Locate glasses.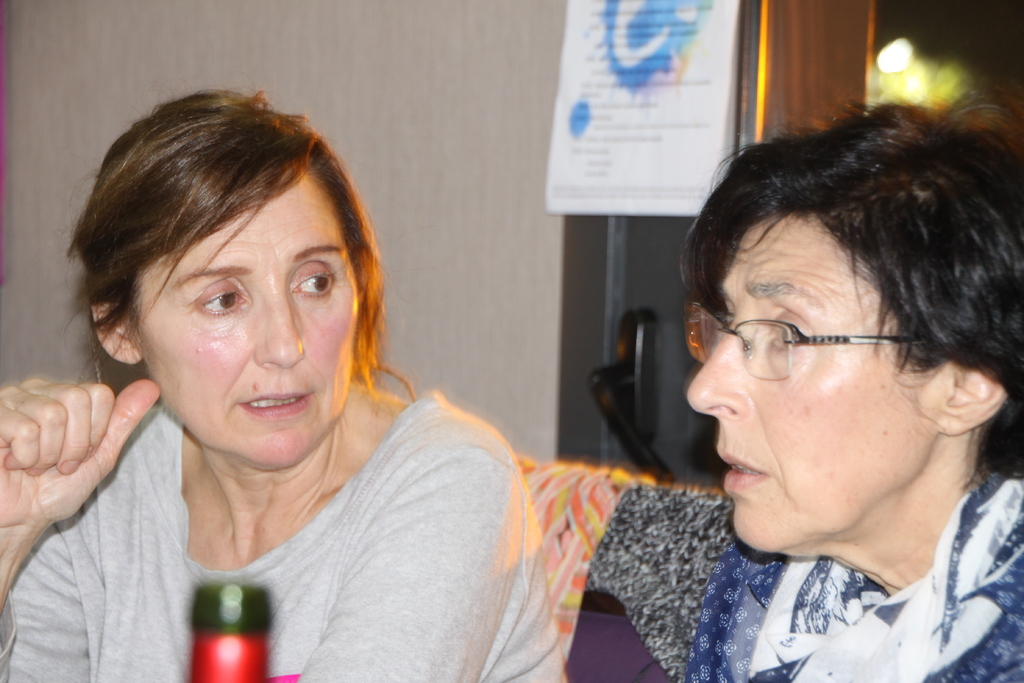
Bounding box: <bbox>683, 308, 932, 390</bbox>.
